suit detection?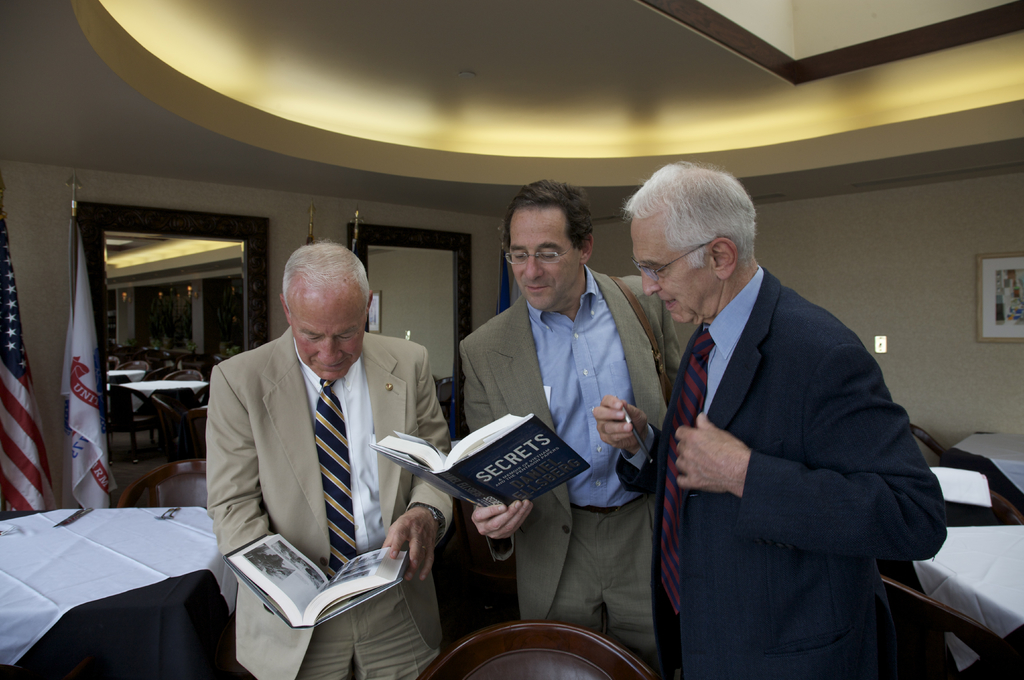
BBox(639, 191, 946, 658)
